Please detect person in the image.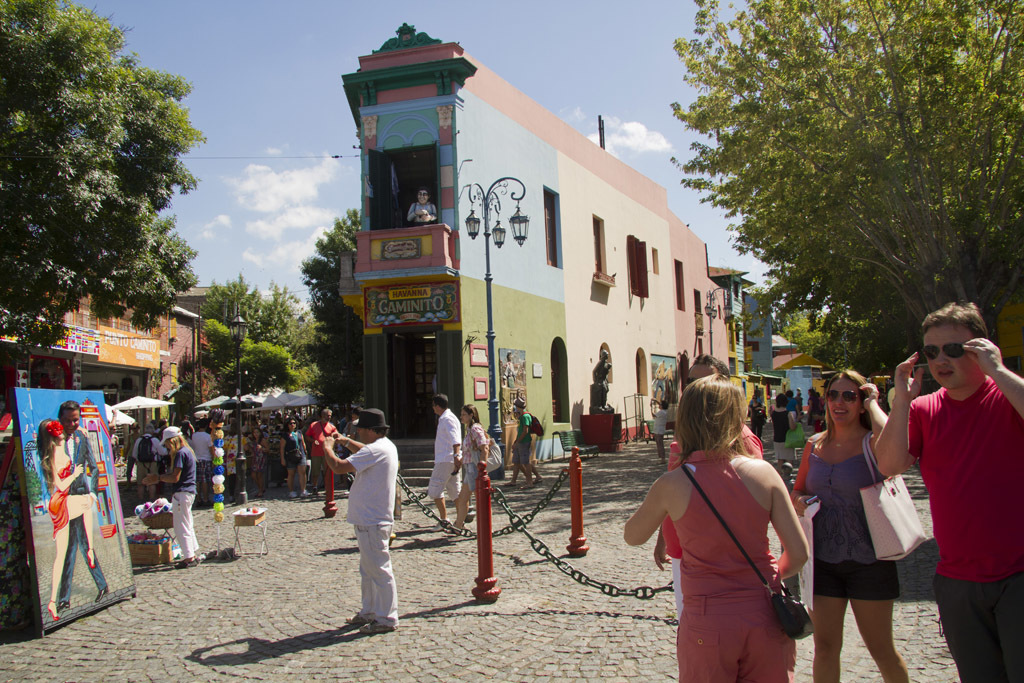
[x1=622, y1=365, x2=808, y2=682].
